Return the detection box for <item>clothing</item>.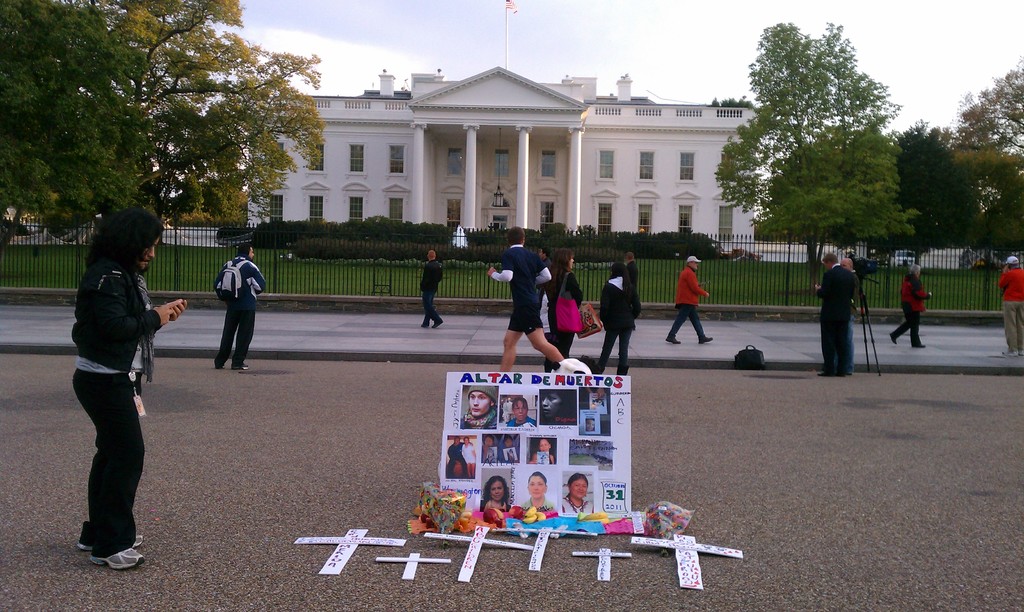
<bbox>820, 261, 852, 369</bbox>.
